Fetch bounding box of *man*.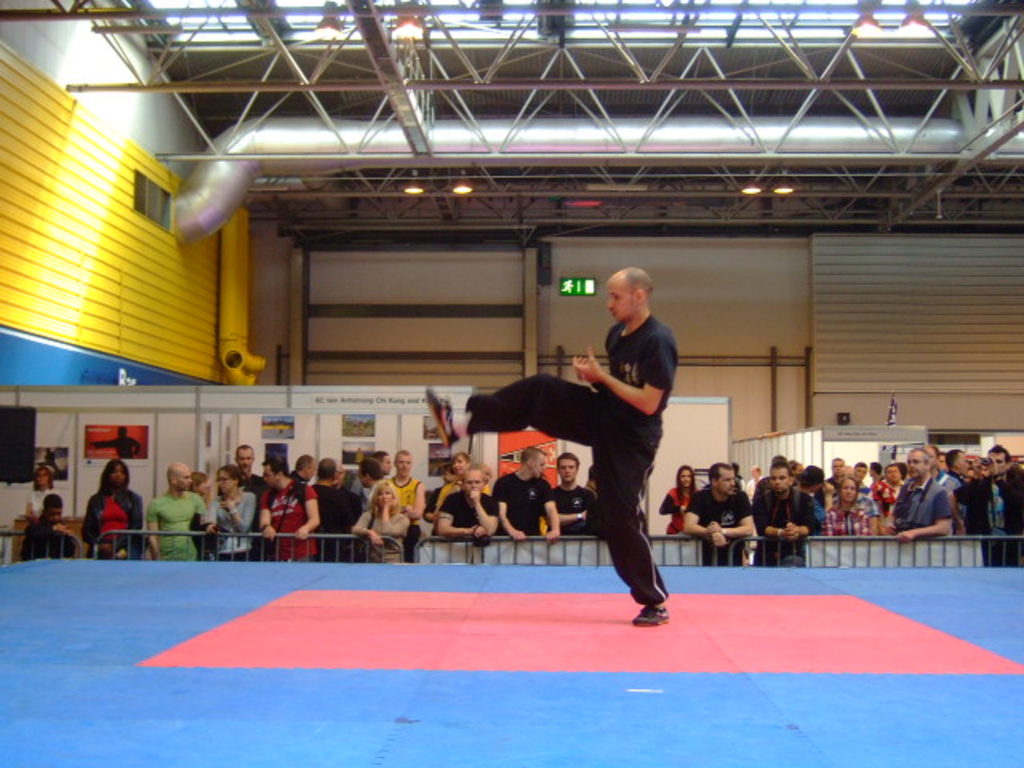
Bbox: (267,451,330,565).
